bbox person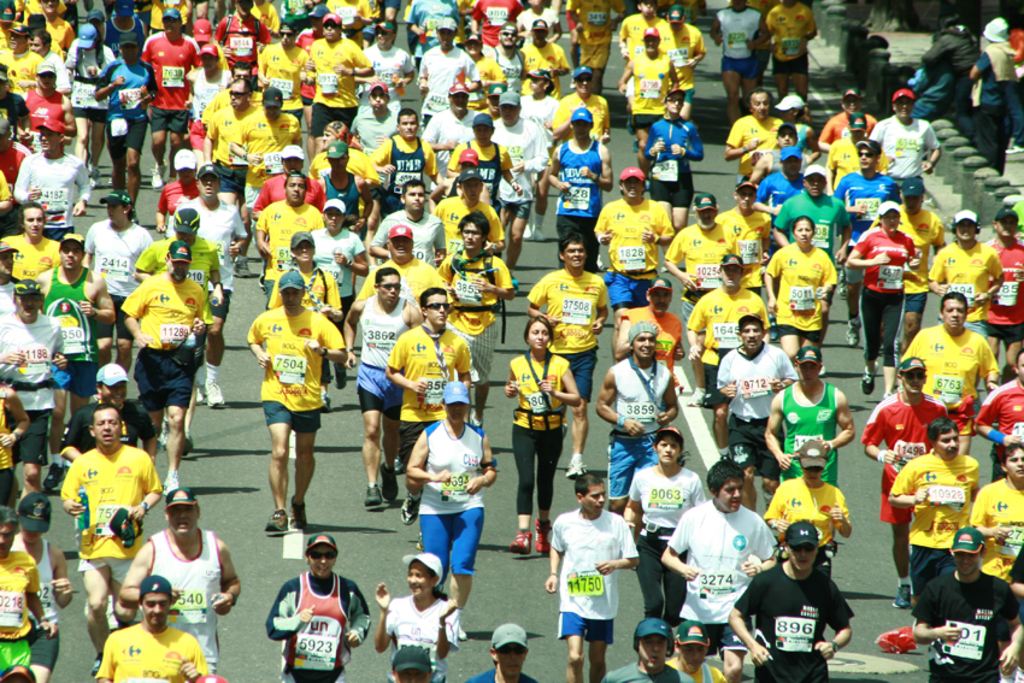
(x1=406, y1=379, x2=495, y2=637)
